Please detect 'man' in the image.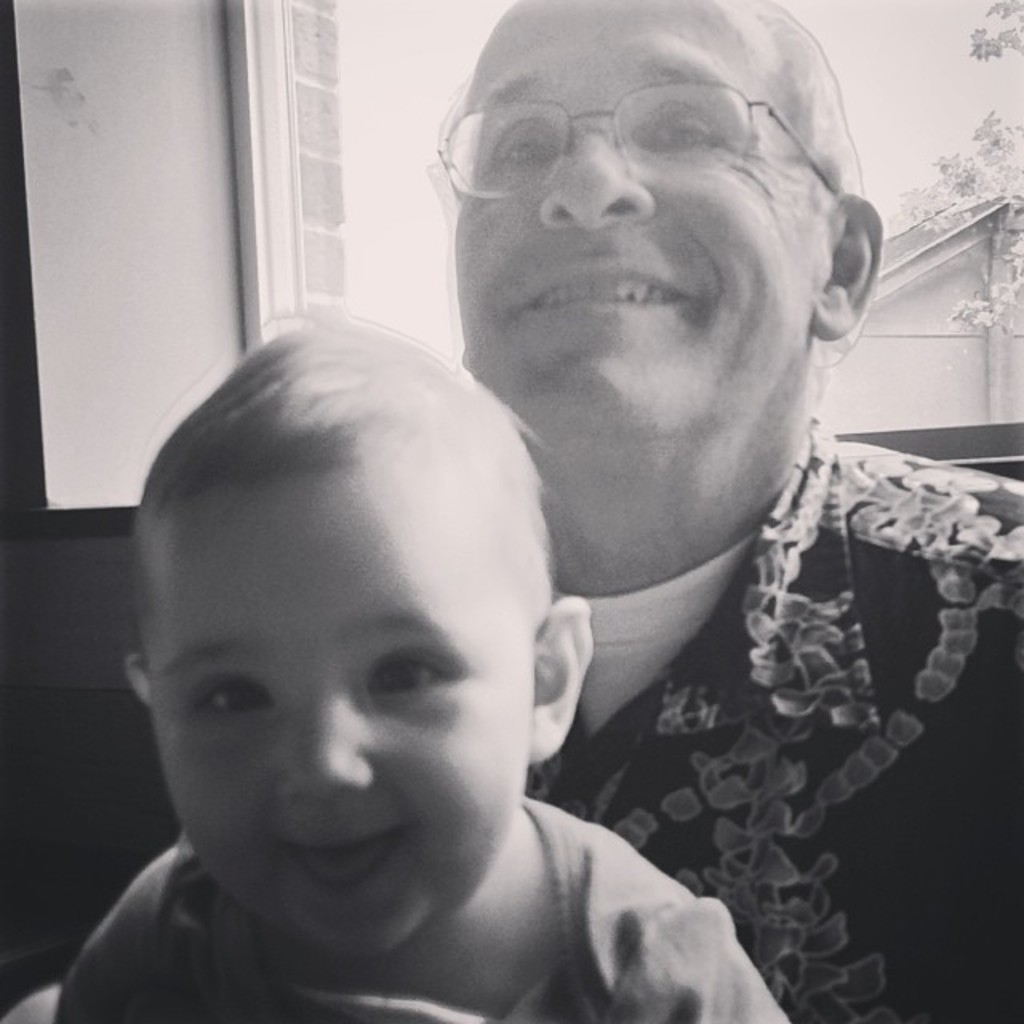
pyautogui.locateOnScreen(448, 0, 1022, 1022).
